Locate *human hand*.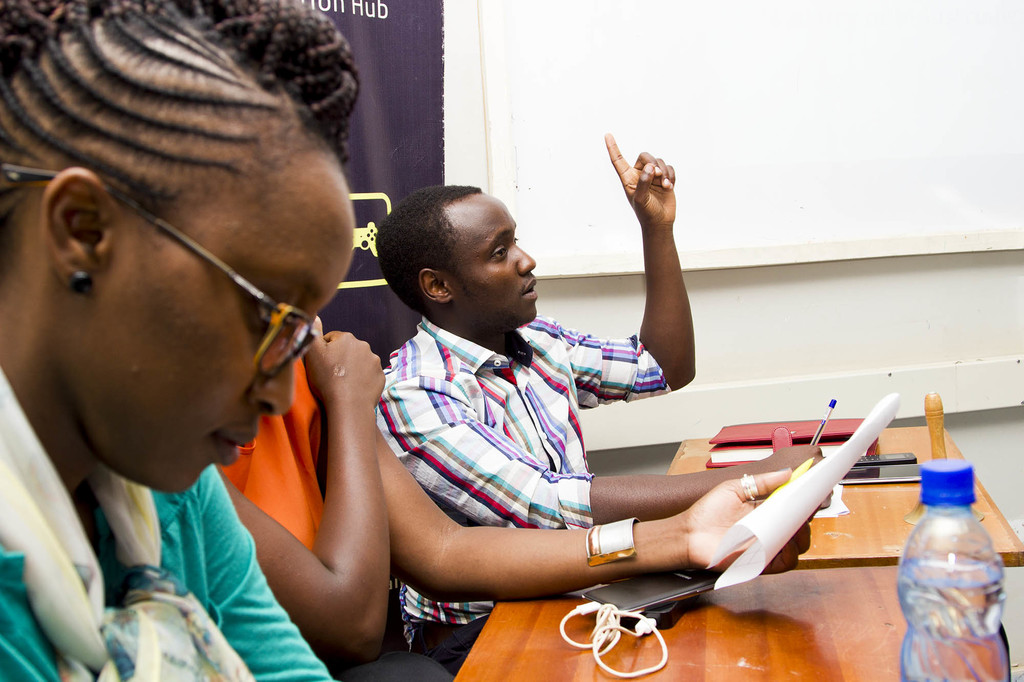
Bounding box: left=617, top=138, right=692, bottom=233.
